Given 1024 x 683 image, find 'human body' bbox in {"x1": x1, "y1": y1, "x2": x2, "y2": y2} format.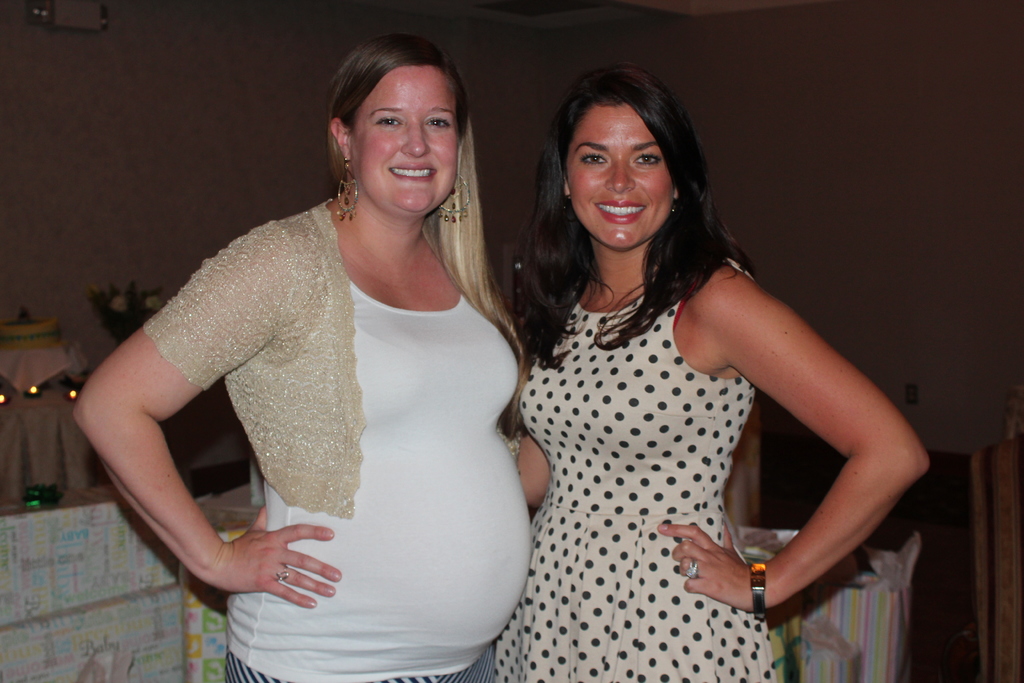
{"x1": 513, "y1": 243, "x2": 931, "y2": 682}.
